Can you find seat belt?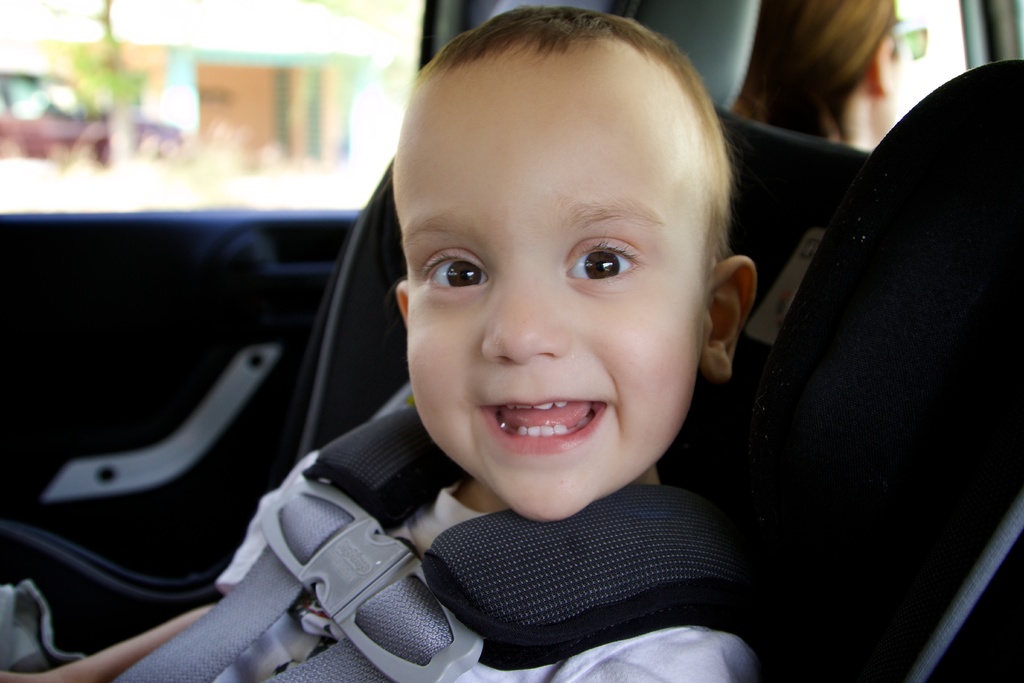
Yes, bounding box: (left=105, top=397, right=787, bottom=682).
